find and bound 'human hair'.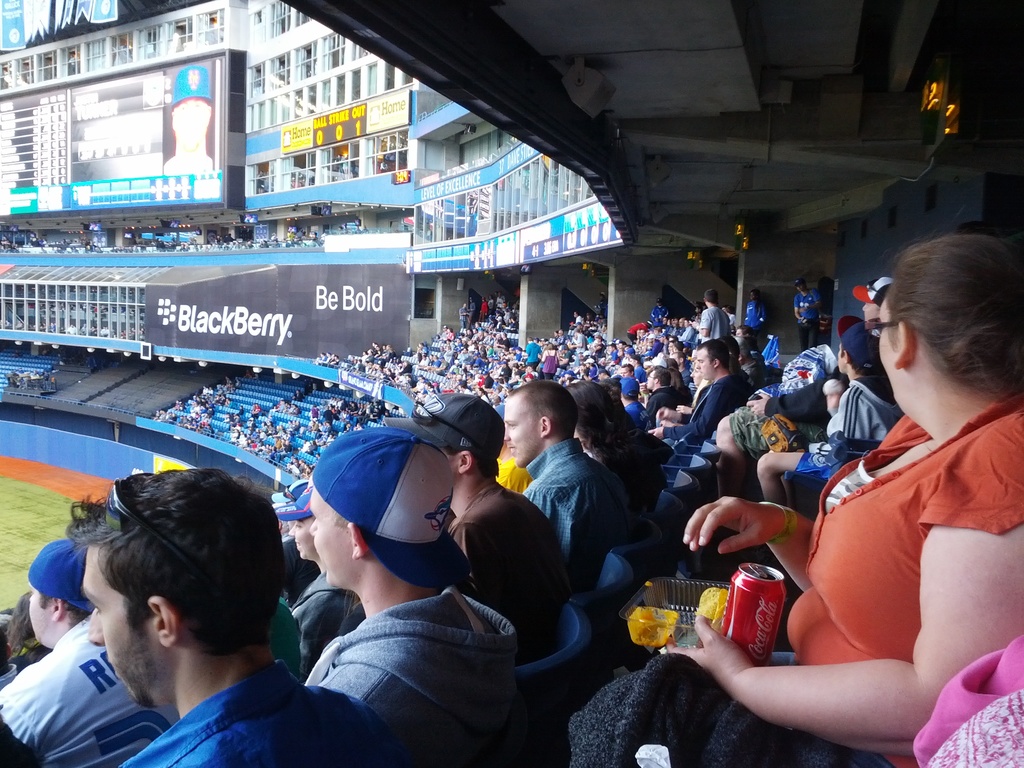
Bound: 749,289,765,307.
